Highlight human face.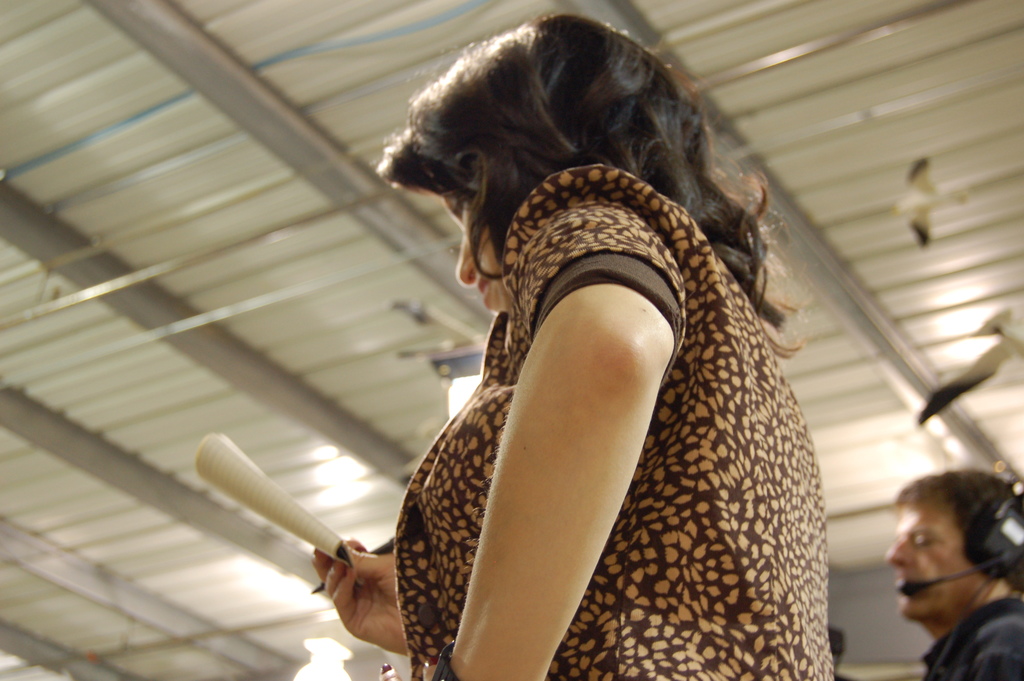
Highlighted region: bbox=[884, 505, 984, 627].
